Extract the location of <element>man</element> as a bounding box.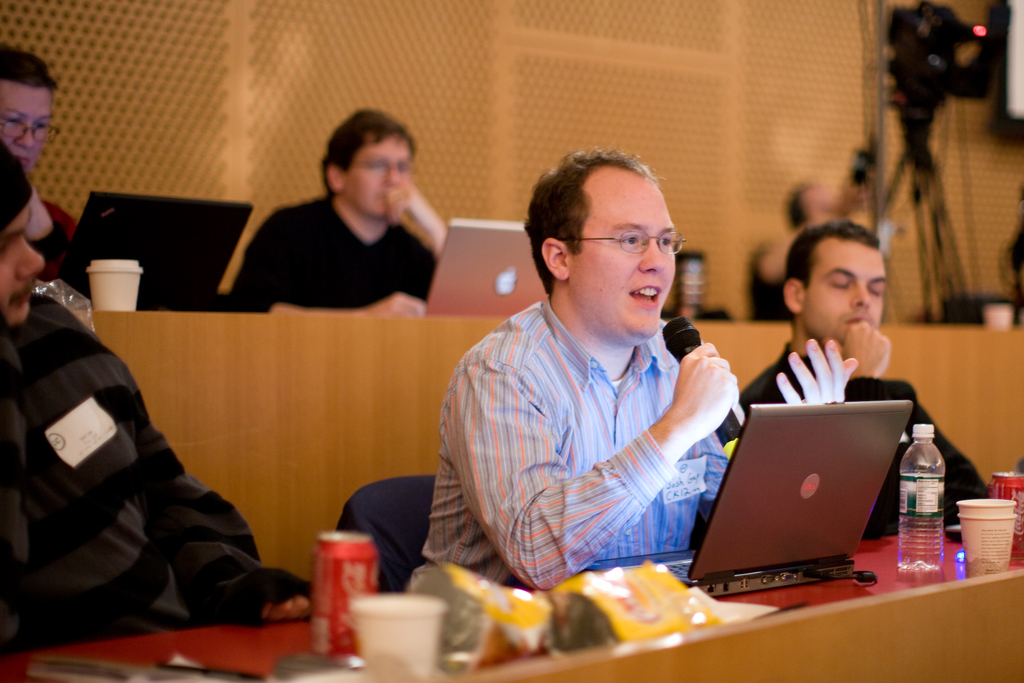
x1=740 y1=219 x2=992 y2=544.
